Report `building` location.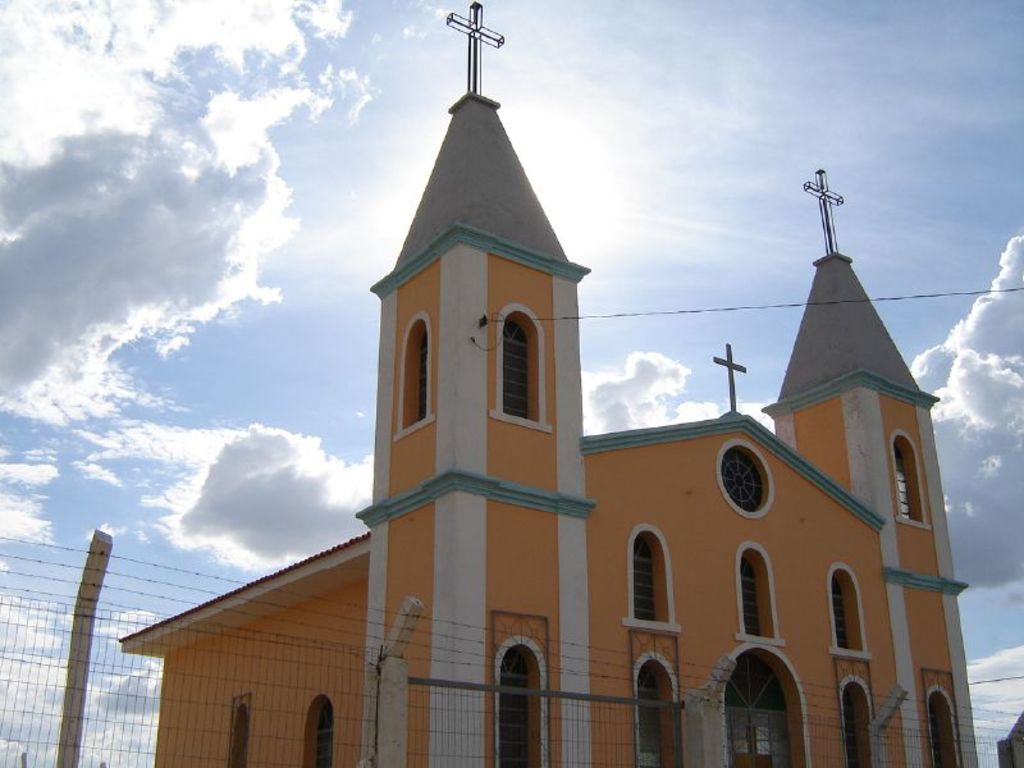
Report: 120 0 982 767.
